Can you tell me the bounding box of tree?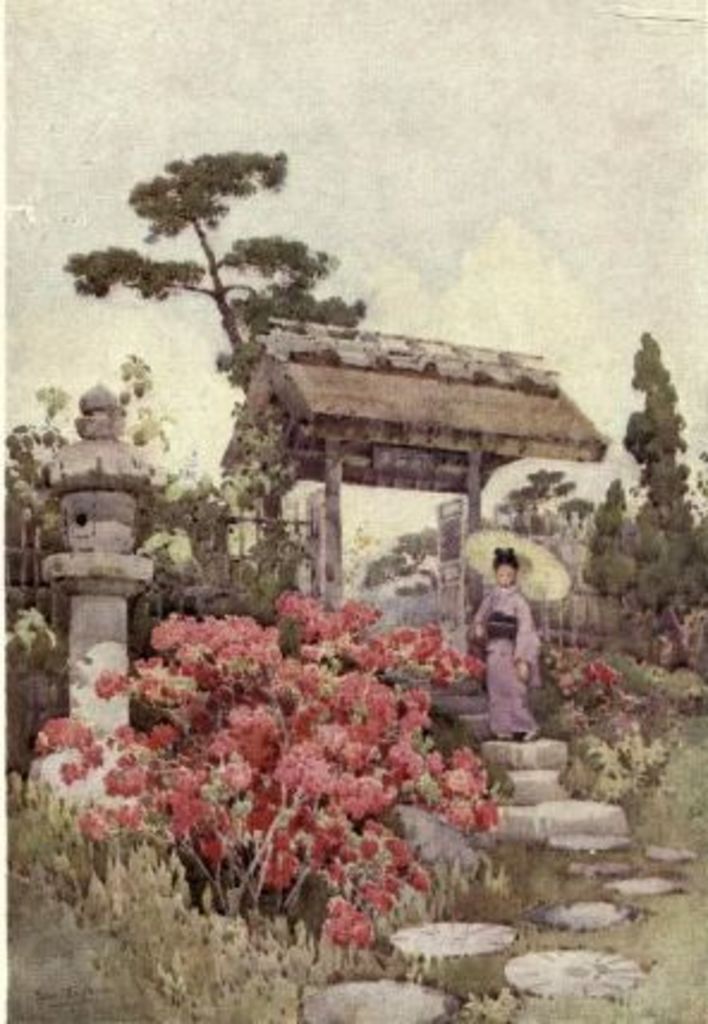
crop(490, 457, 610, 538).
